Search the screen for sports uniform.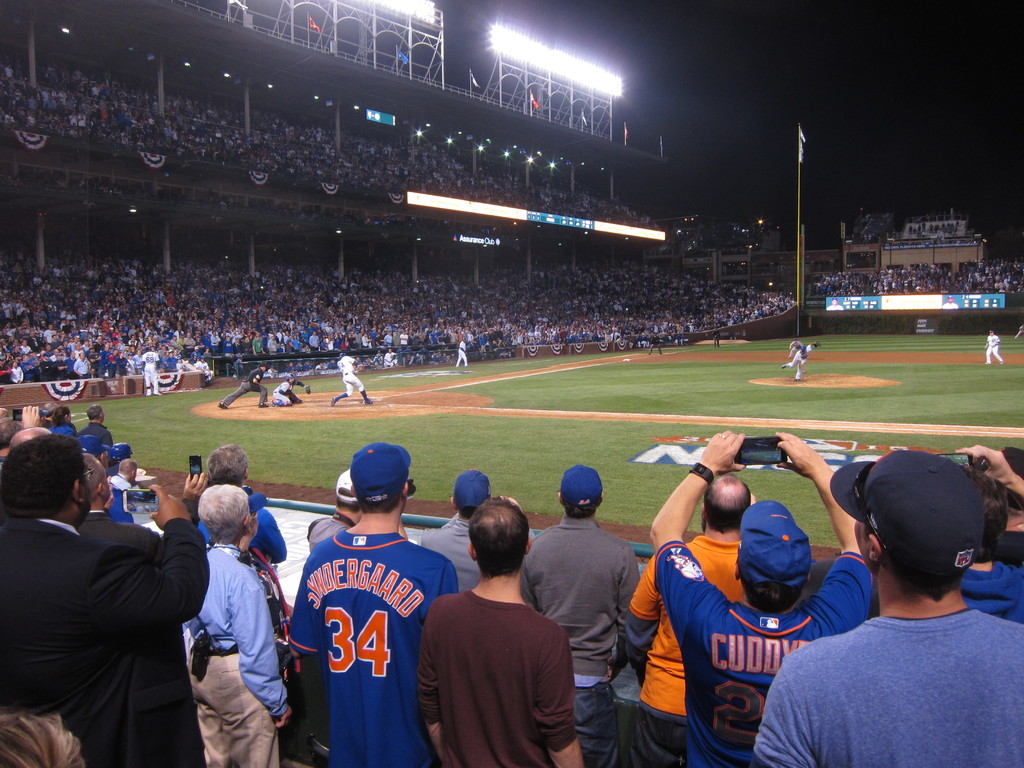
Found at {"left": 182, "top": 506, "right": 290, "bottom": 756}.
